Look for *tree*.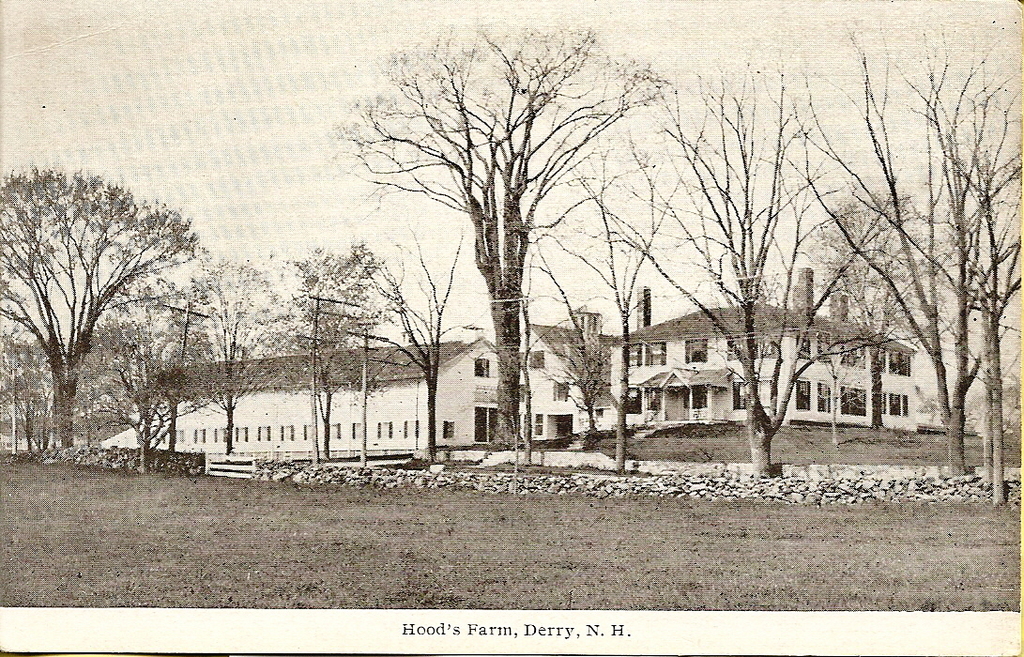
Found: 754,36,1023,477.
